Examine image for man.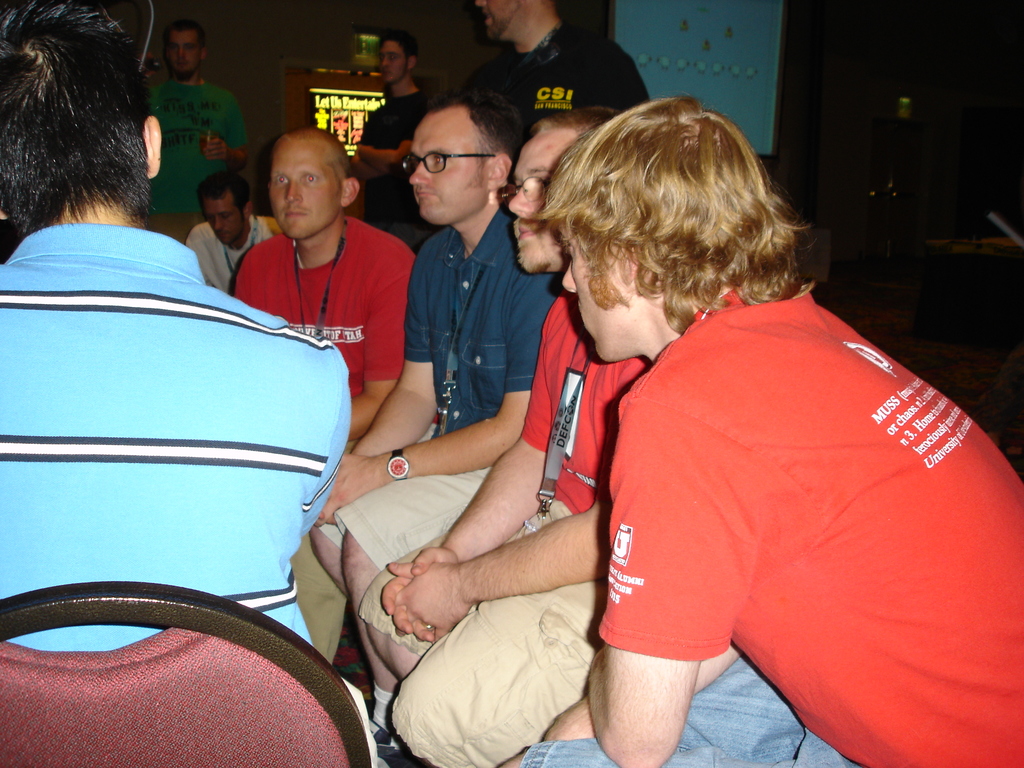
Examination result: 182:169:283:316.
